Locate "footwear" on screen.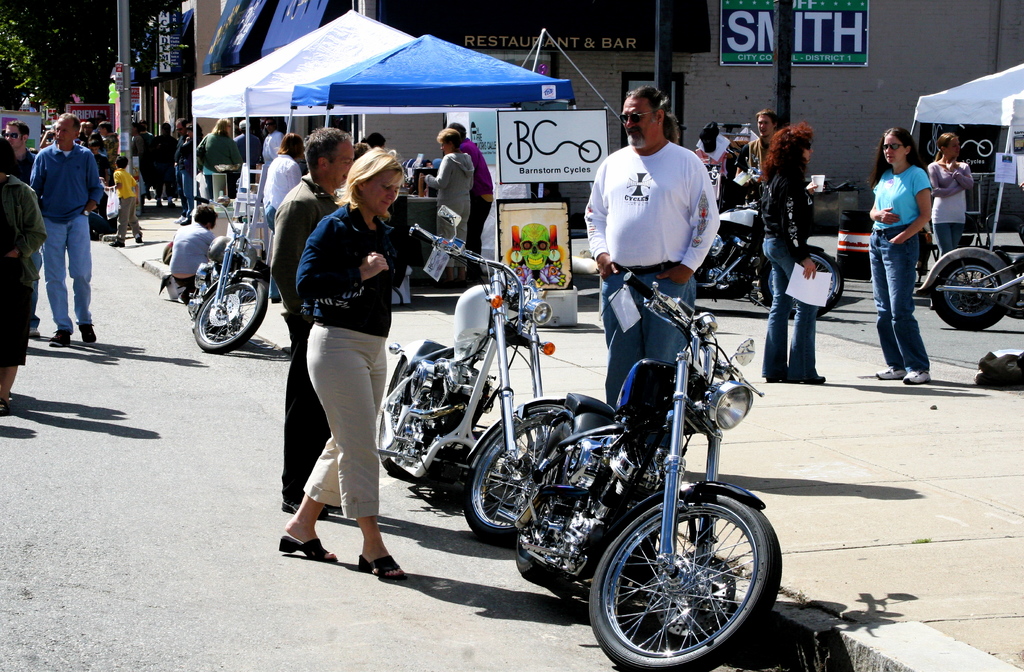
On screen at <box>355,555,409,582</box>.
